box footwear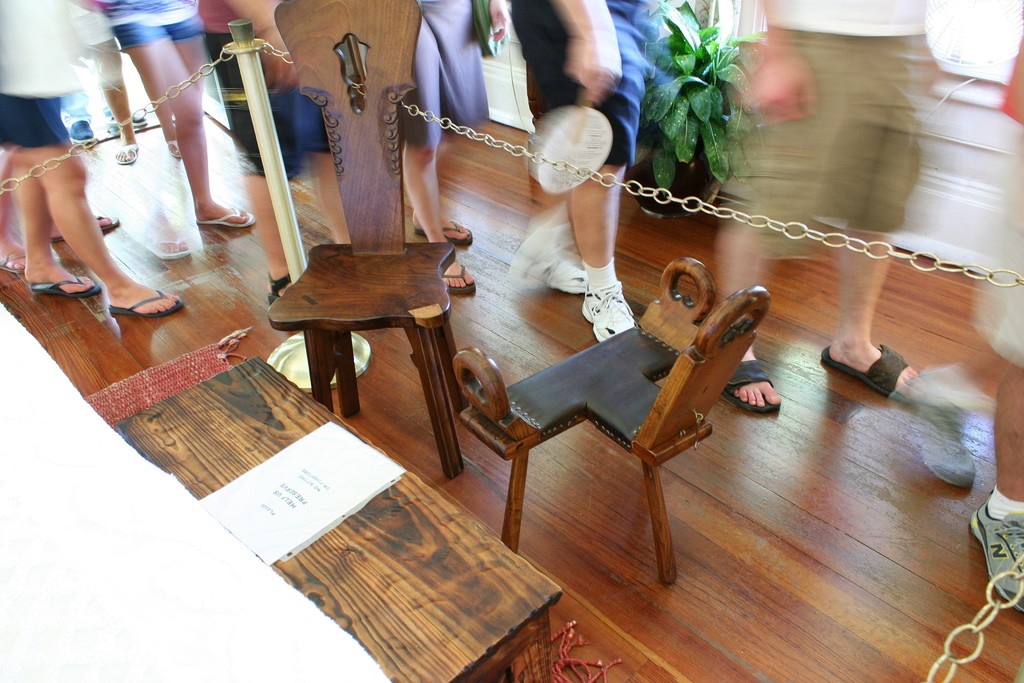
269, 269, 292, 309
